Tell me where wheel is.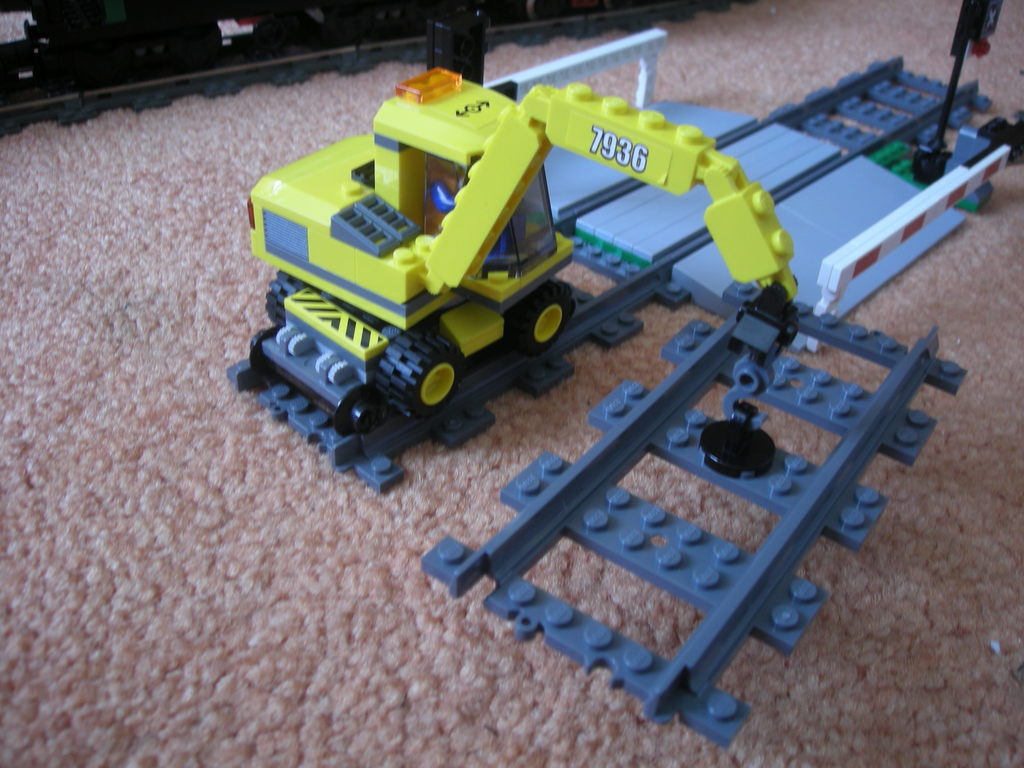
wheel is at 371/324/468/417.
